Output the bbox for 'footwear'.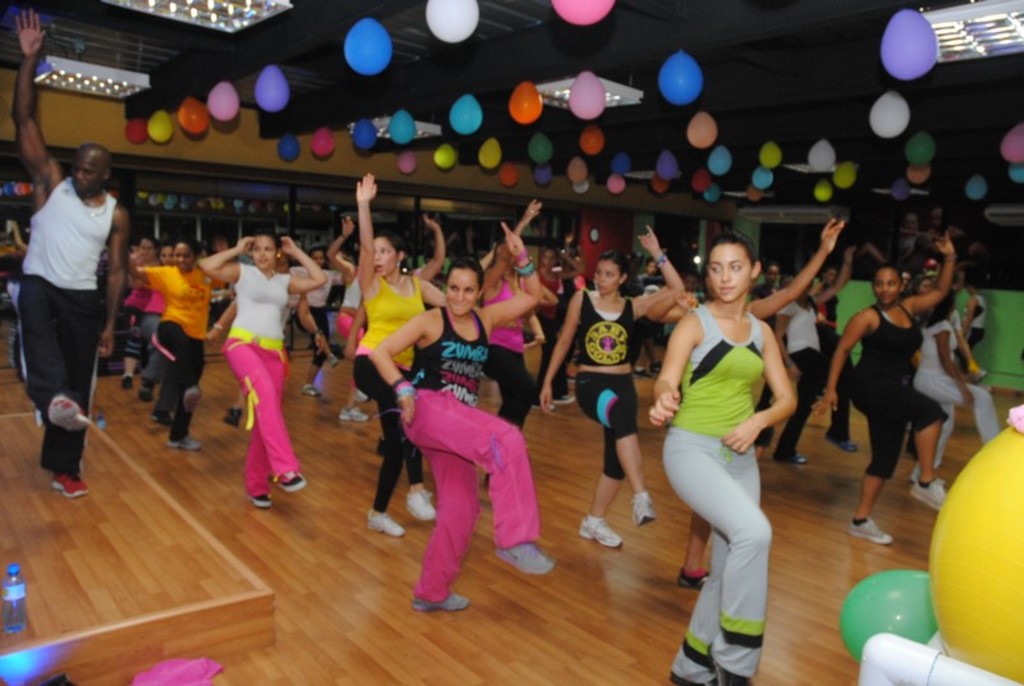
{"left": 163, "top": 430, "right": 205, "bottom": 451}.
